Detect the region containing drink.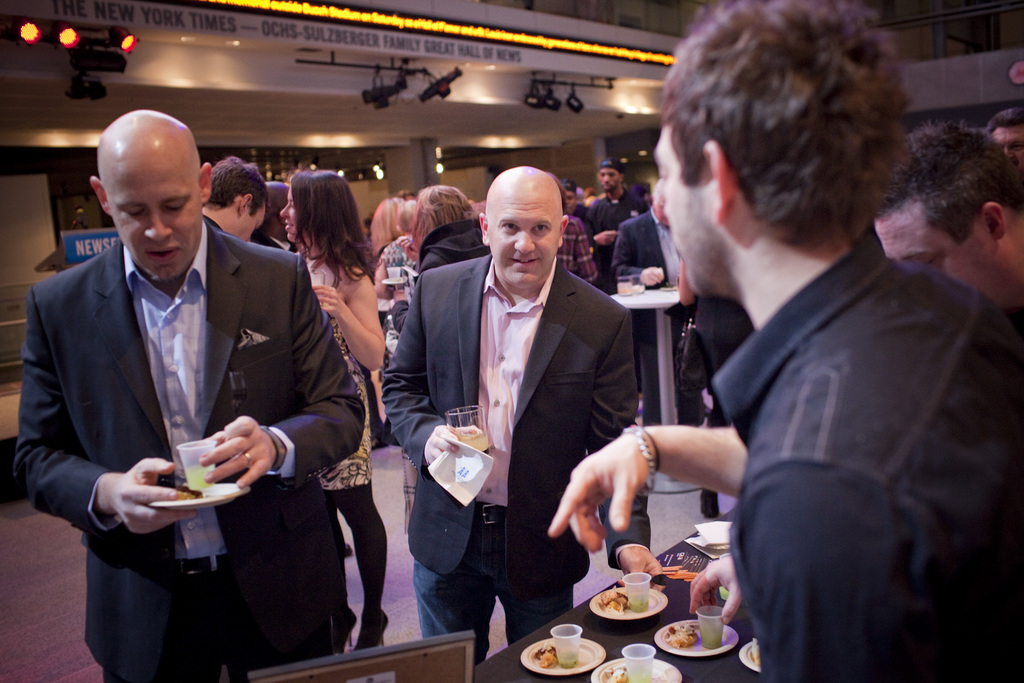
700,631,723,648.
